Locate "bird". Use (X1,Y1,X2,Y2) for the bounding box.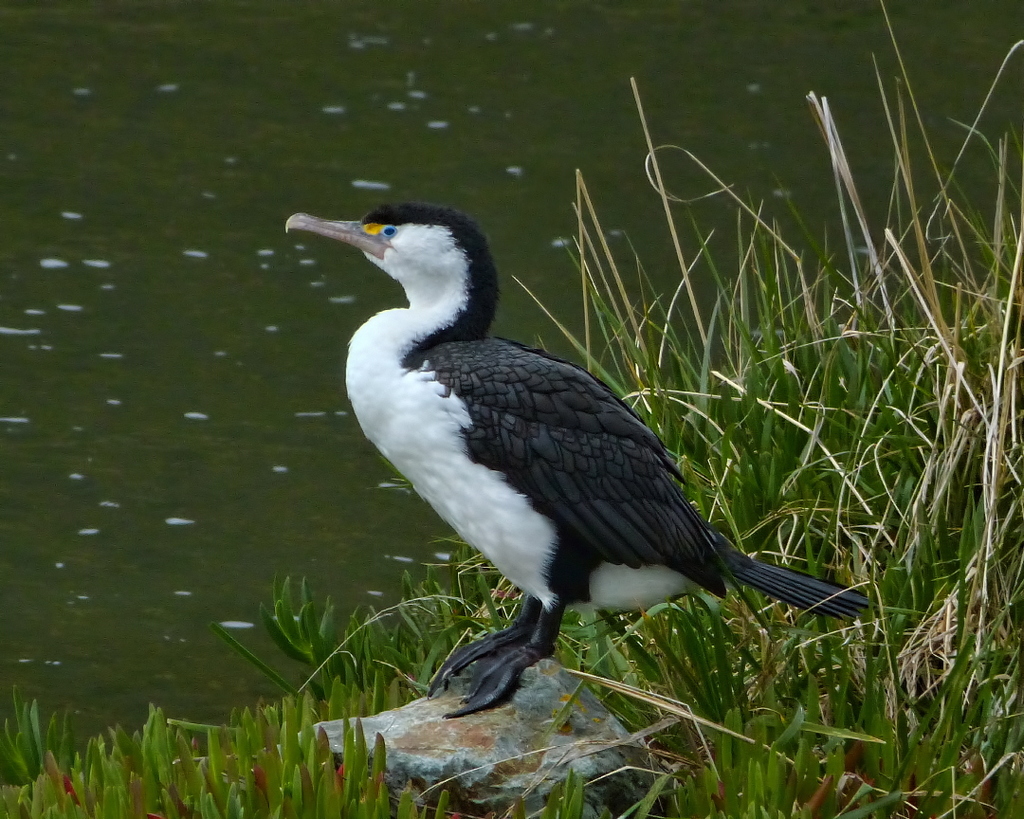
(285,187,898,712).
